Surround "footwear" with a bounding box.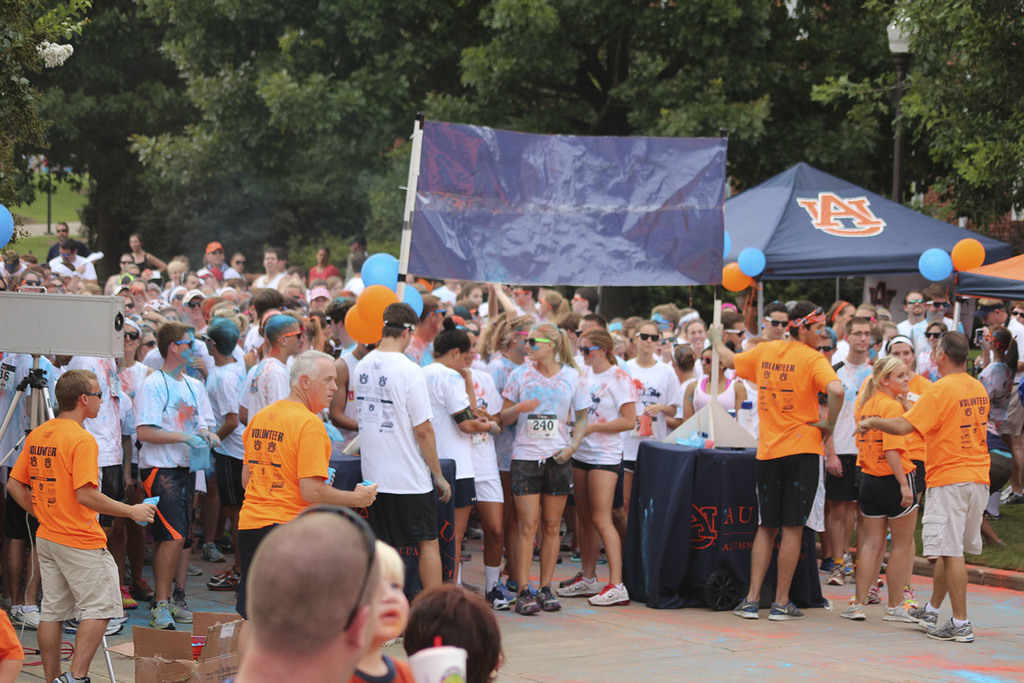
827 566 847 584.
